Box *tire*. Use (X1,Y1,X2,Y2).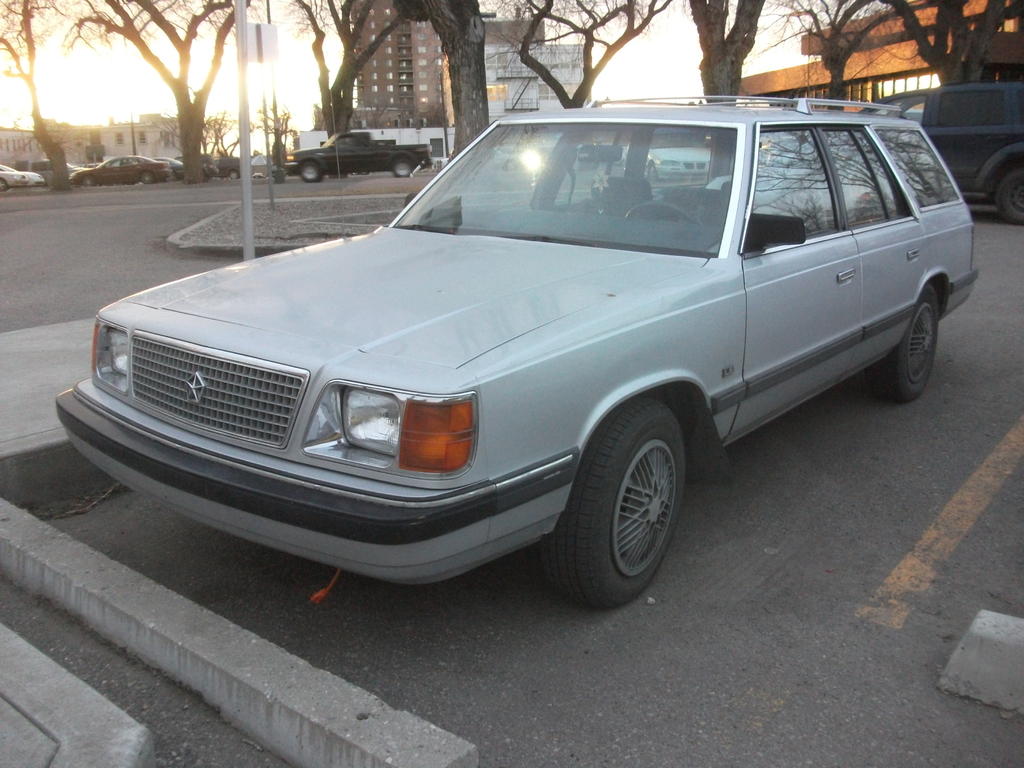
(390,153,417,174).
